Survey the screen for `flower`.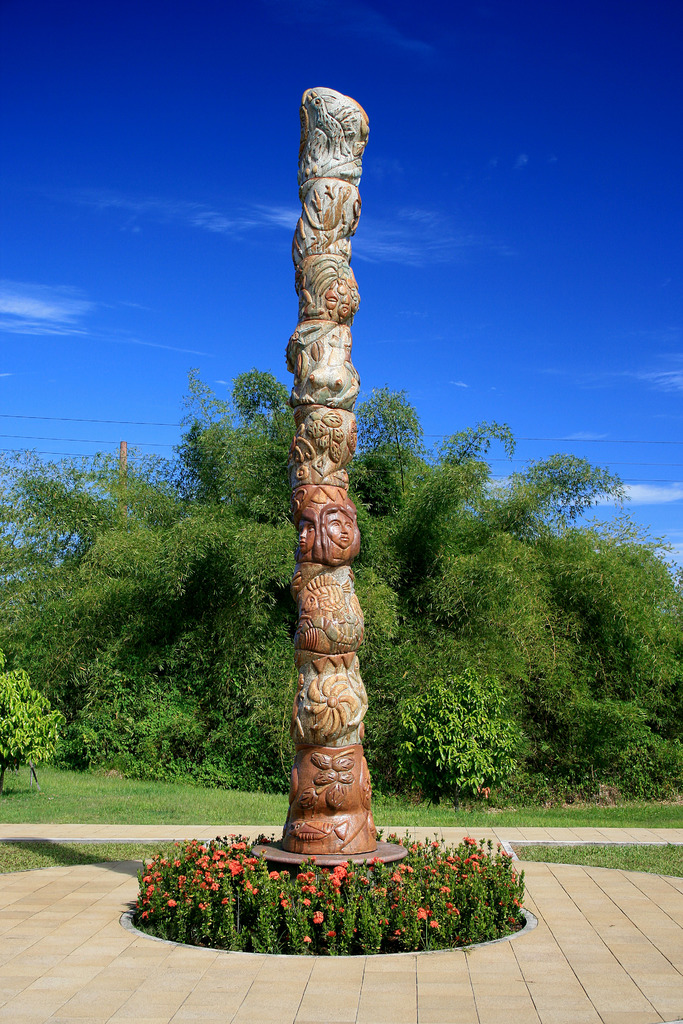
Survey found: rect(418, 911, 427, 920).
